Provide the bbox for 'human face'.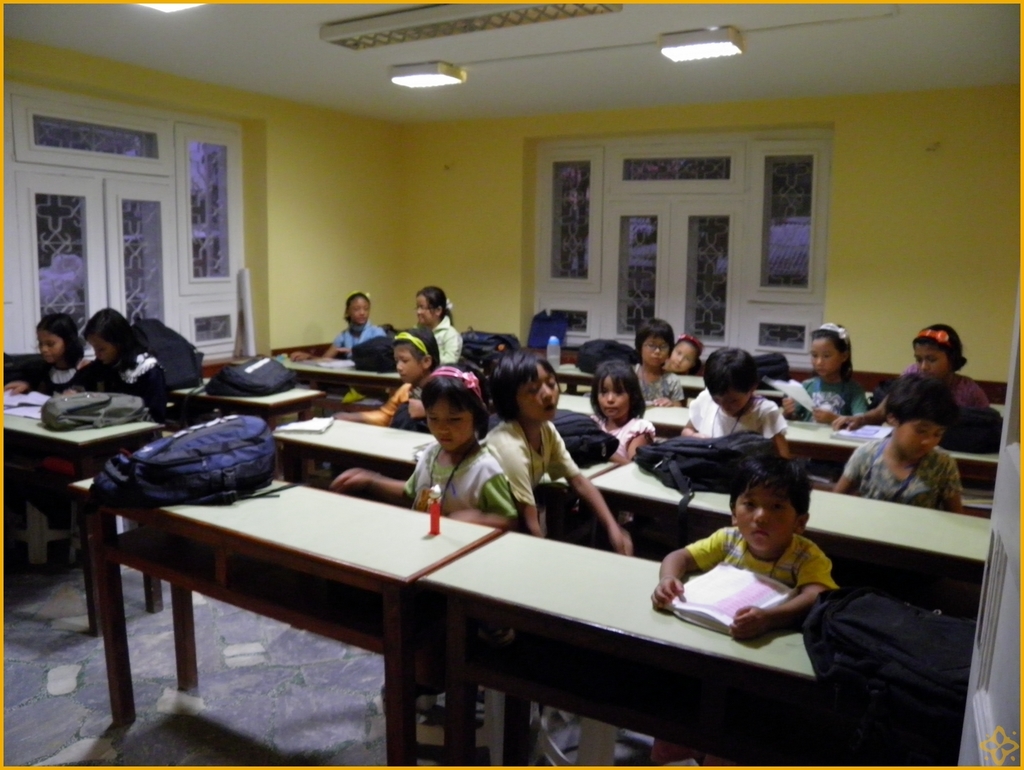
x1=639 y1=336 x2=671 y2=369.
